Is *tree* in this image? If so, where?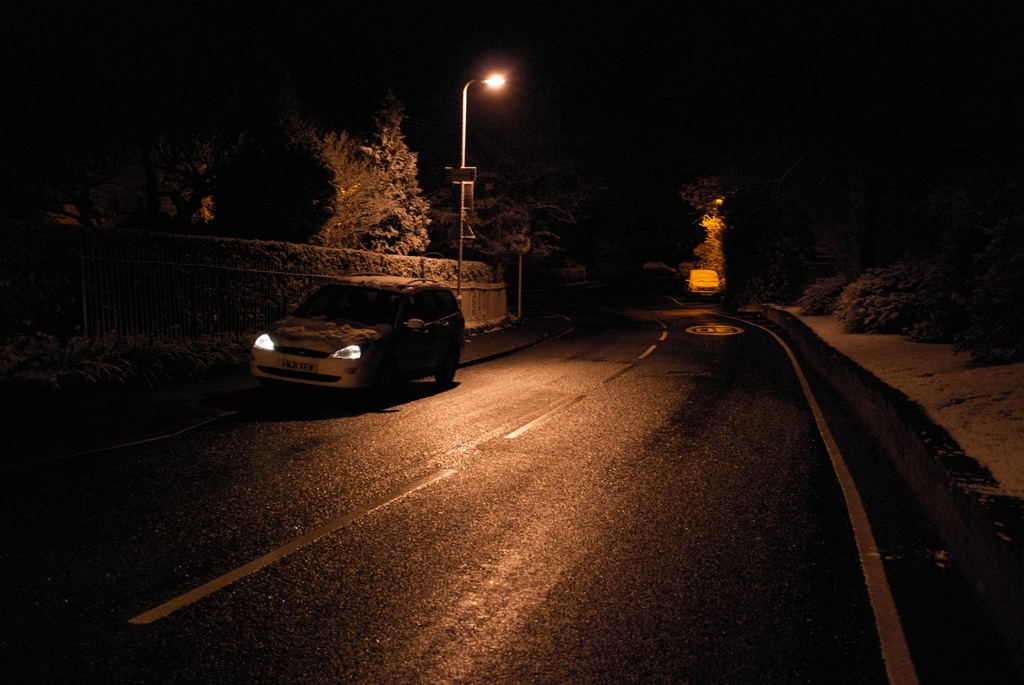
Yes, at BBox(805, 247, 973, 336).
